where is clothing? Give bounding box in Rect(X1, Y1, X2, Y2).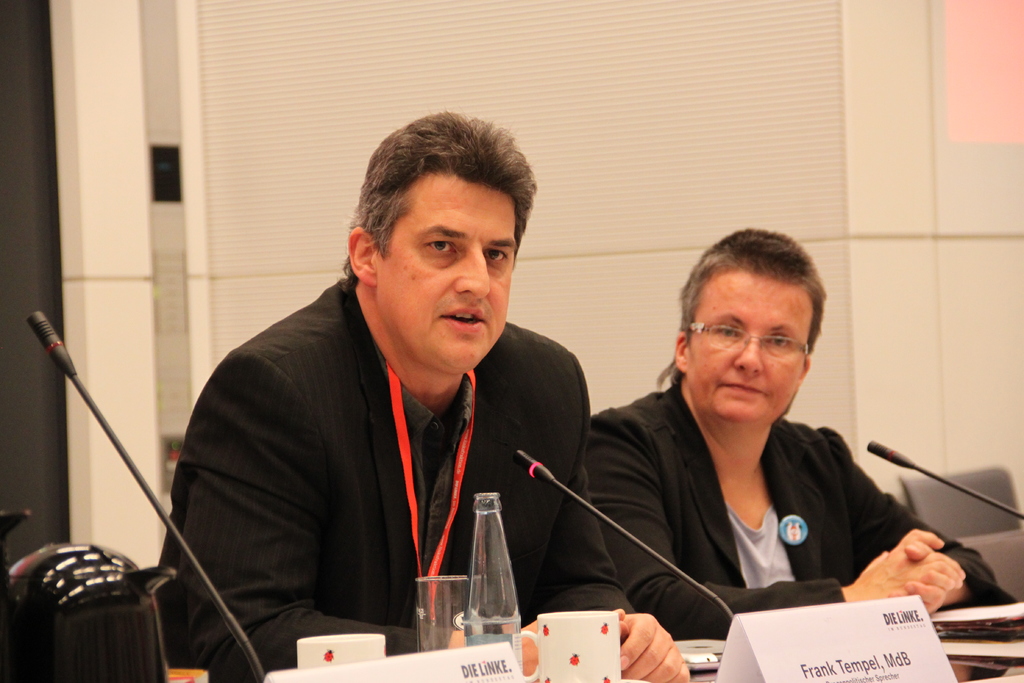
Rect(601, 381, 1005, 667).
